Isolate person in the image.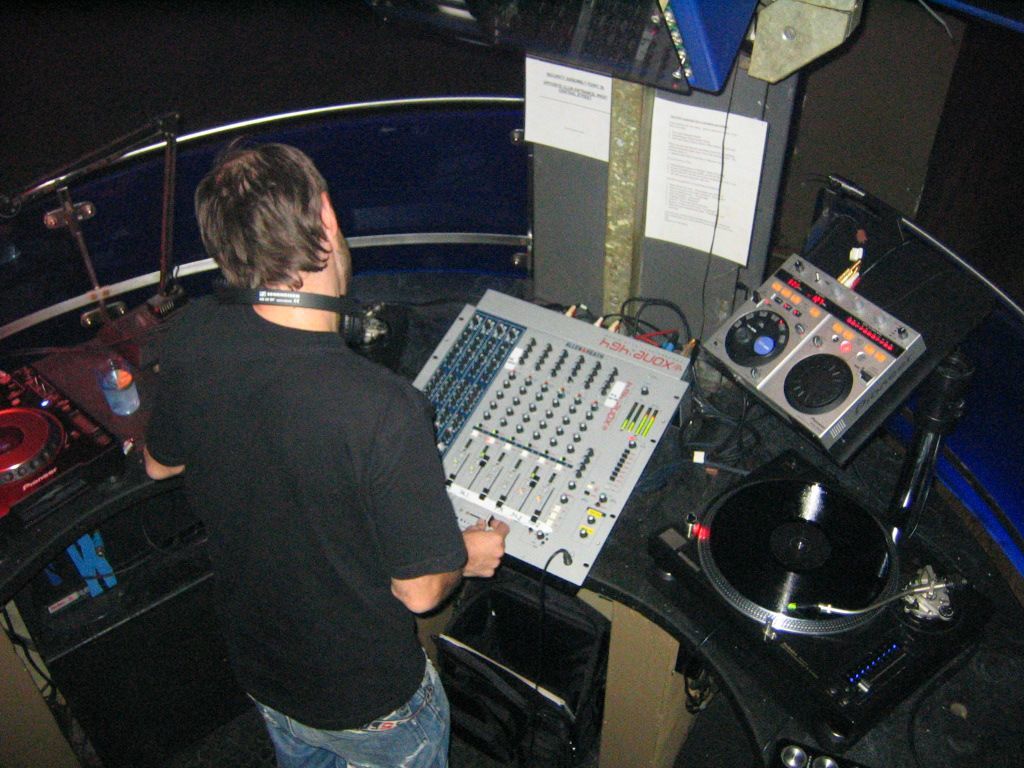
Isolated region: select_region(121, 123, 447, 767).
